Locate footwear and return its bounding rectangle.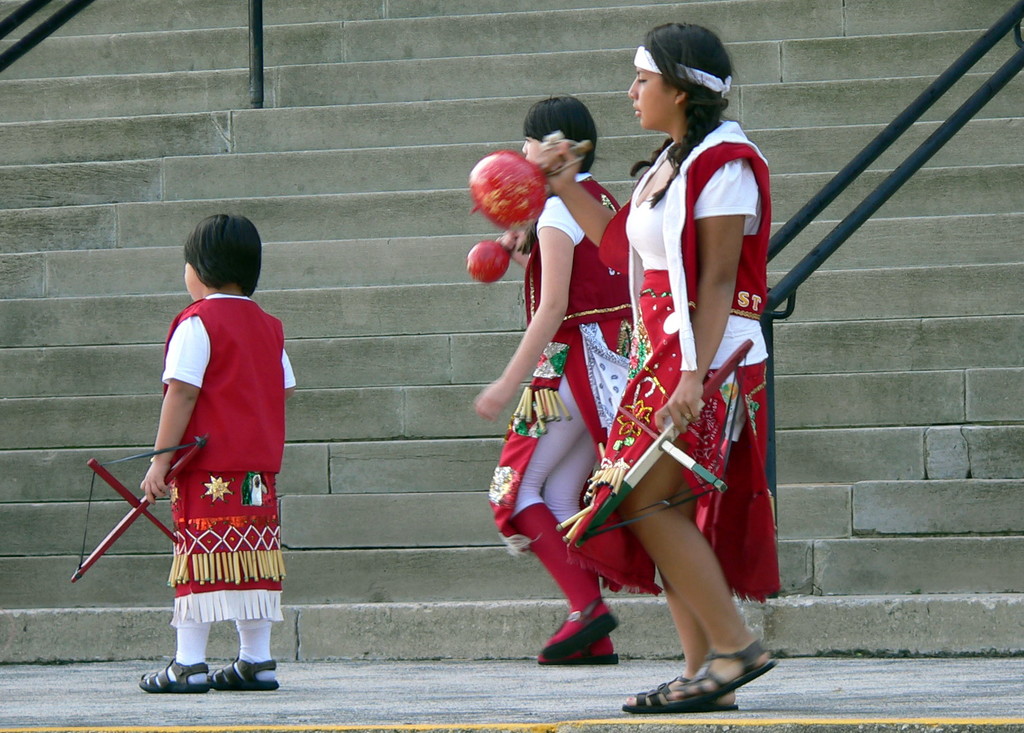
Rect(539, 640, 624, 671).
